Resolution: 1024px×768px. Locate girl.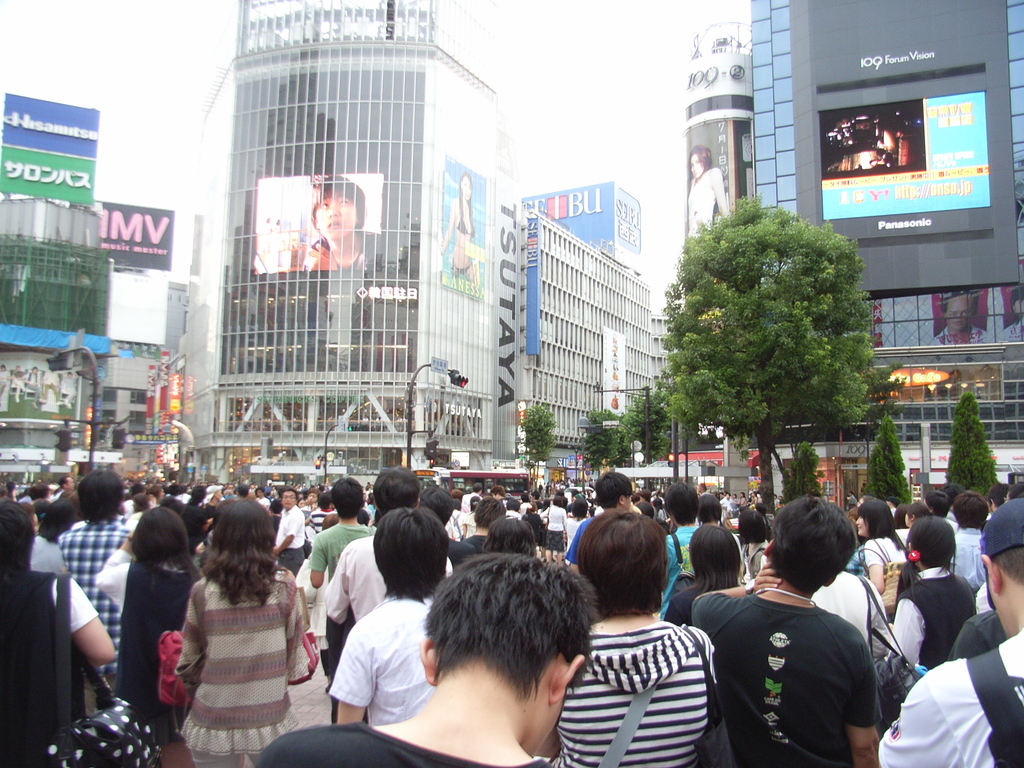
852/499/906/623.
